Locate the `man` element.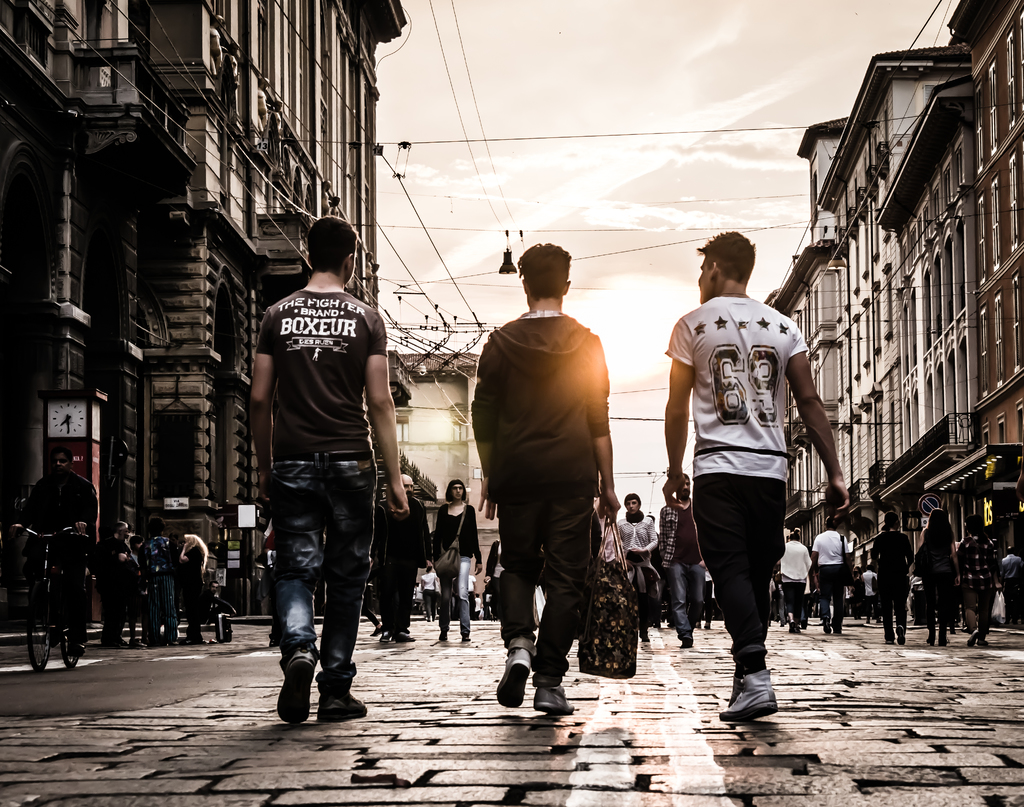
Element bbox: 615/494/657/642.
